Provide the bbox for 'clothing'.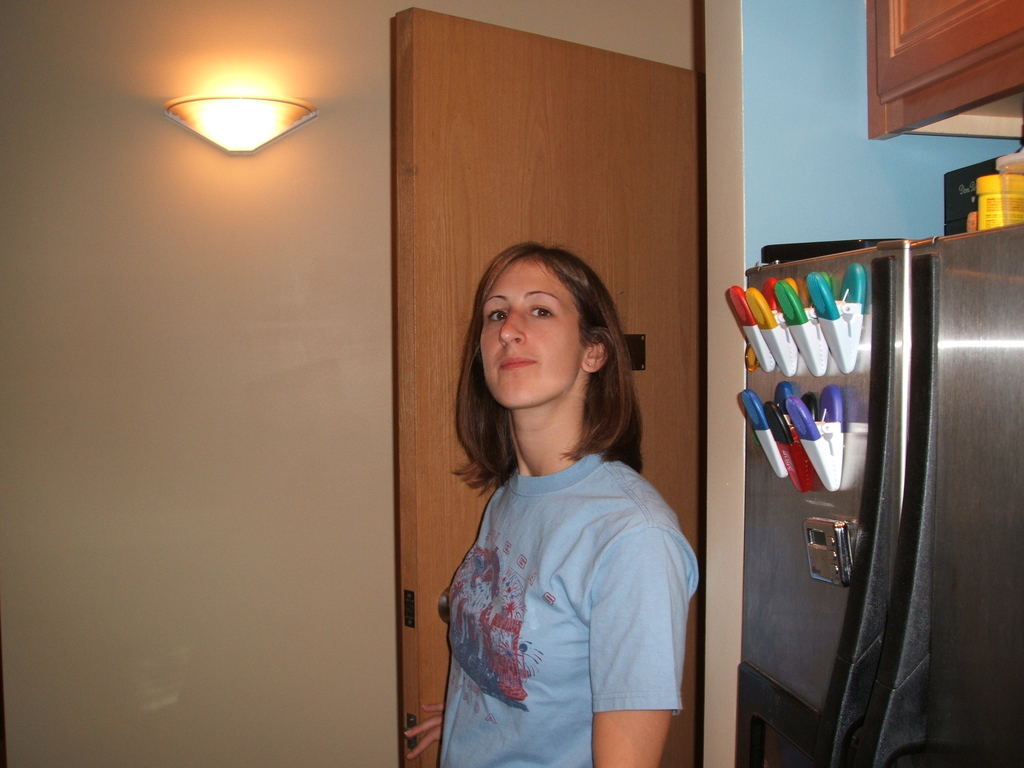
<box>438,456,692,767</box>.
